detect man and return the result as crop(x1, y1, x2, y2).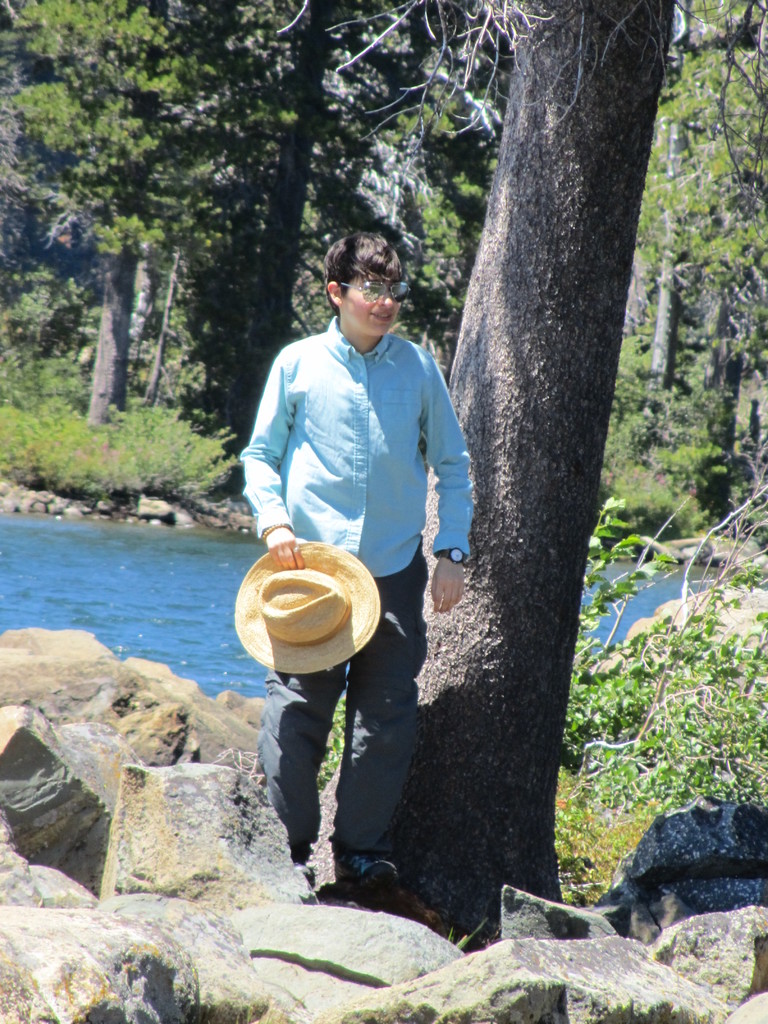
crop(237, 256, 490, 644).
